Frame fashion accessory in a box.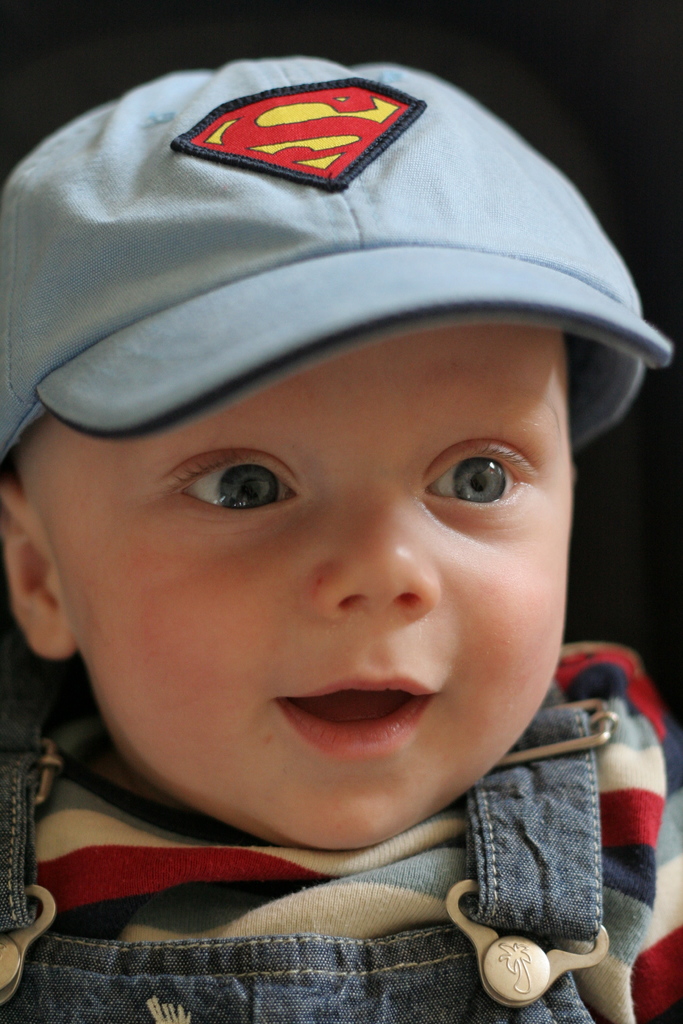
bbox=(0, 55, 679, 479).
